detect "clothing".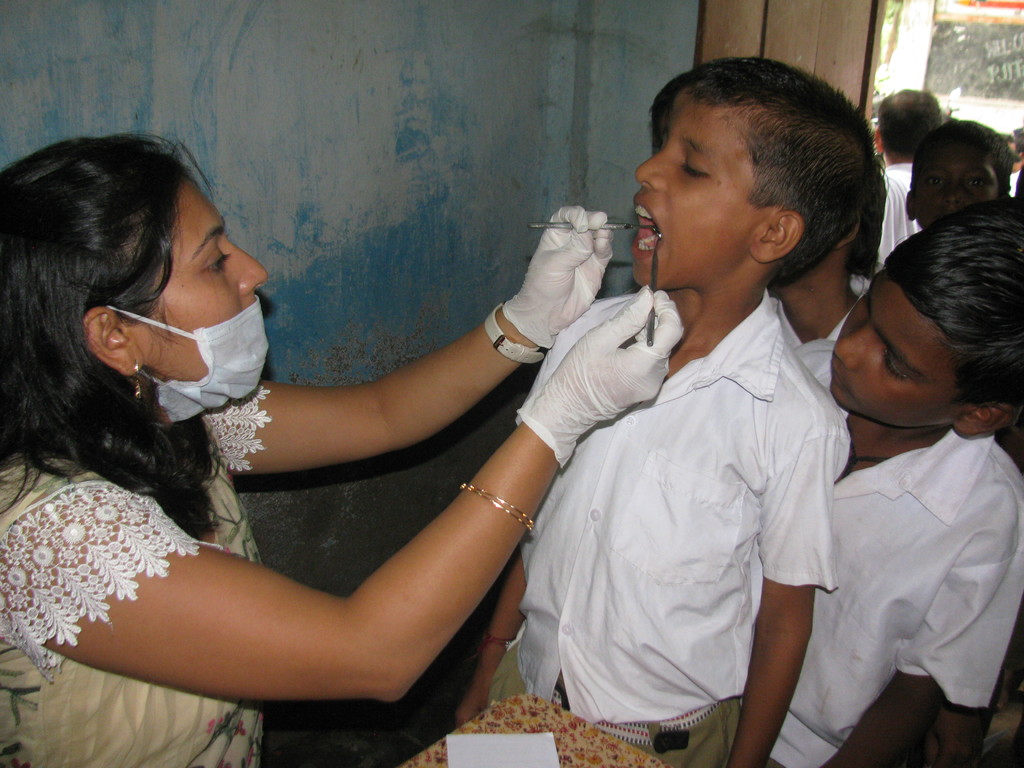
Detected at x1=868 y1=159 x2=922 y2=275.
